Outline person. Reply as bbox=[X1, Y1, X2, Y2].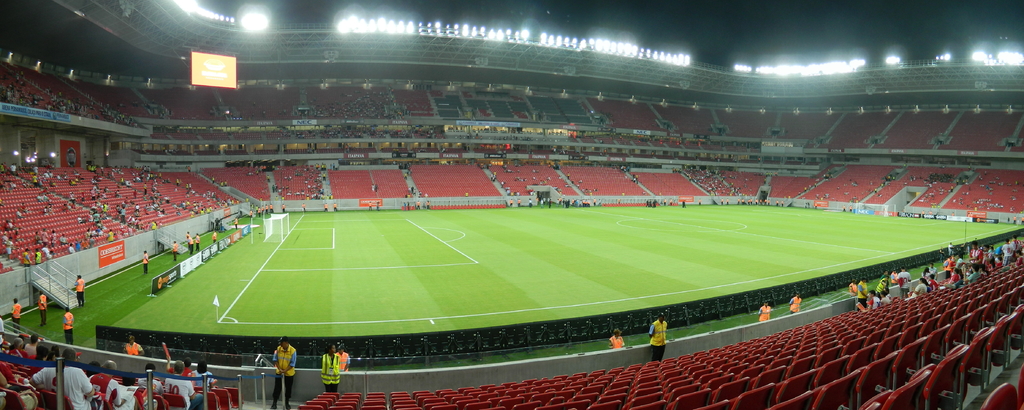
bbox=[321, 342, 341, 392].
